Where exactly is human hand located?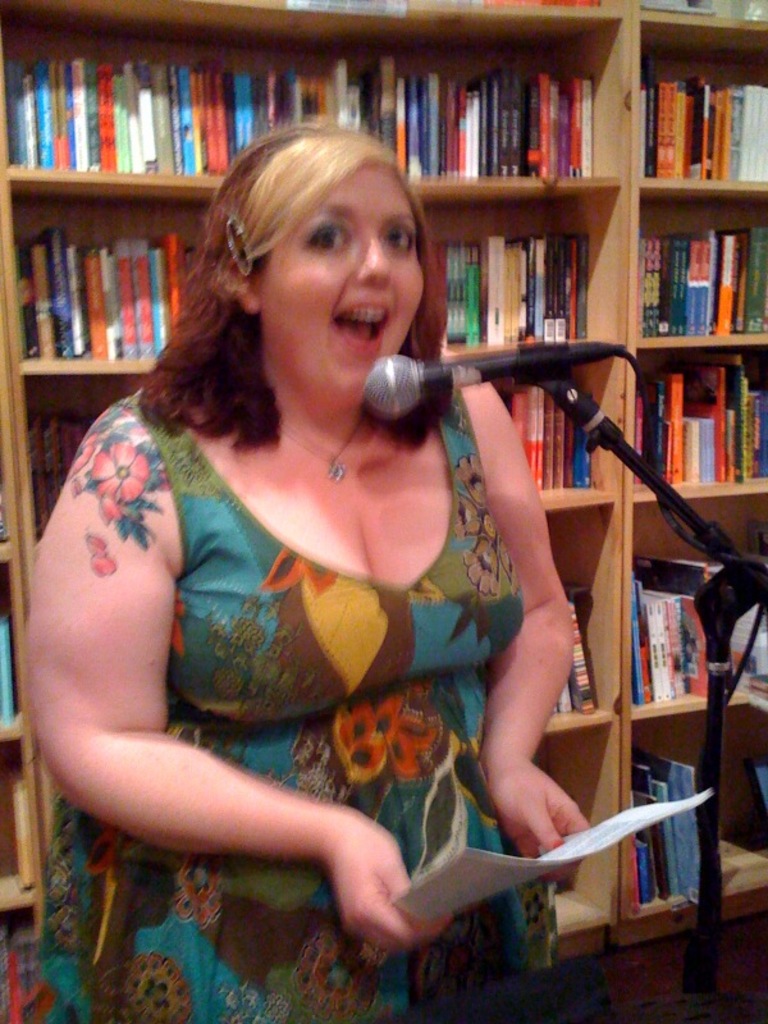
Its bounding box is BBox(323, 814, 454, 960).
